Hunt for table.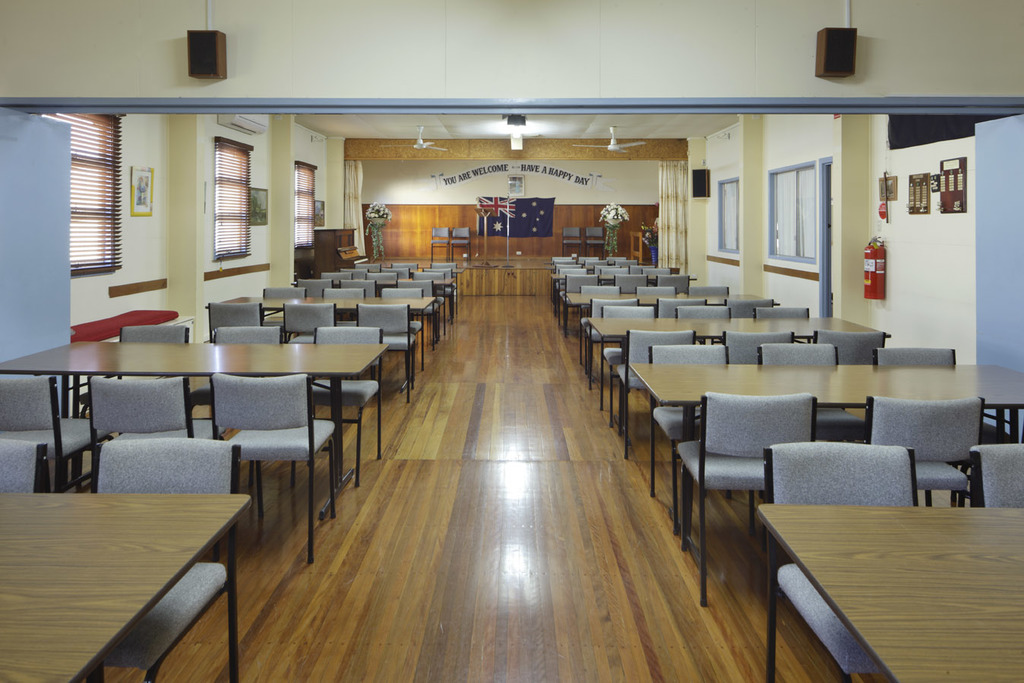
Hunted down at [x1=758, y1=502, x2=1023, y2=682].
